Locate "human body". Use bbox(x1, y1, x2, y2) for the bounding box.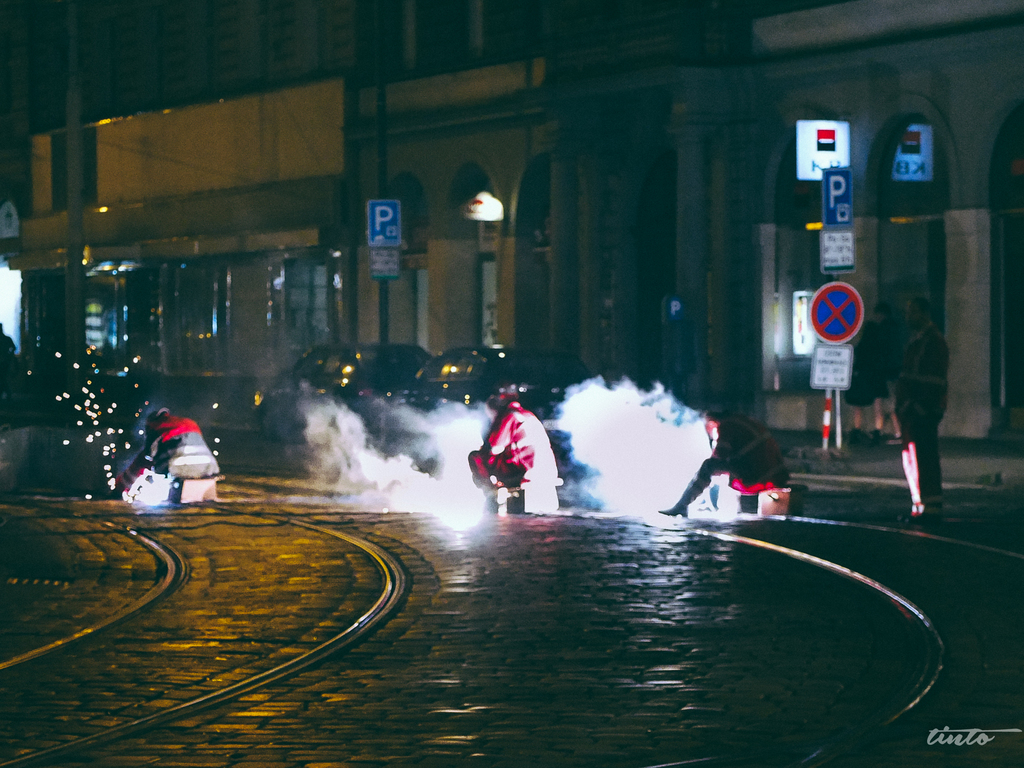
bbox(108, 403, 209, 502).
